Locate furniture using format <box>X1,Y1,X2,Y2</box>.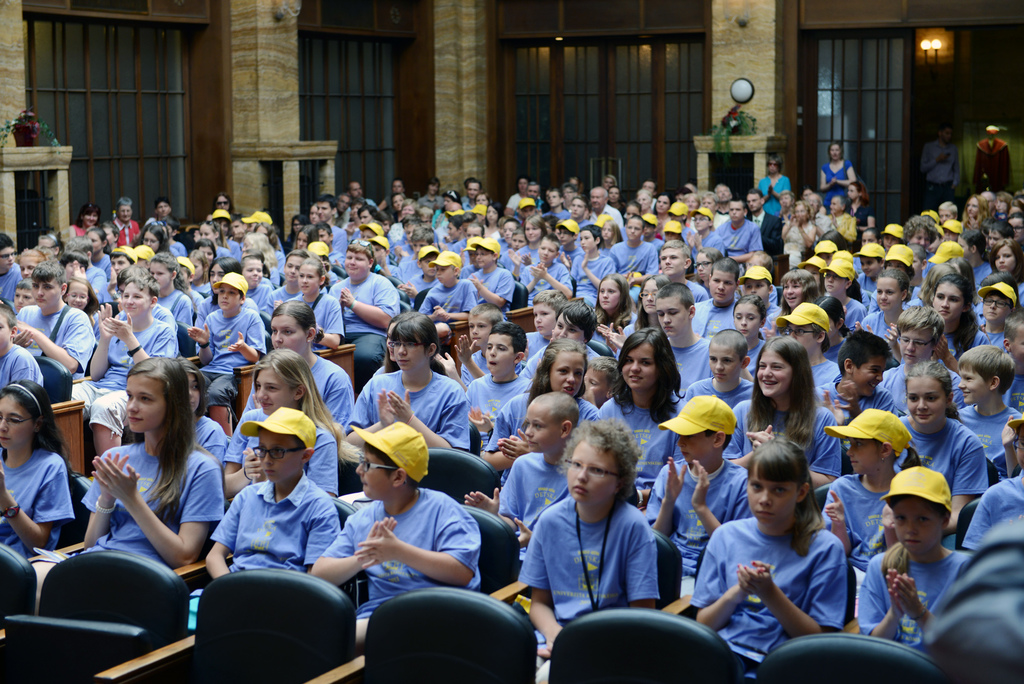
<box>97,571,365,683</box>.
